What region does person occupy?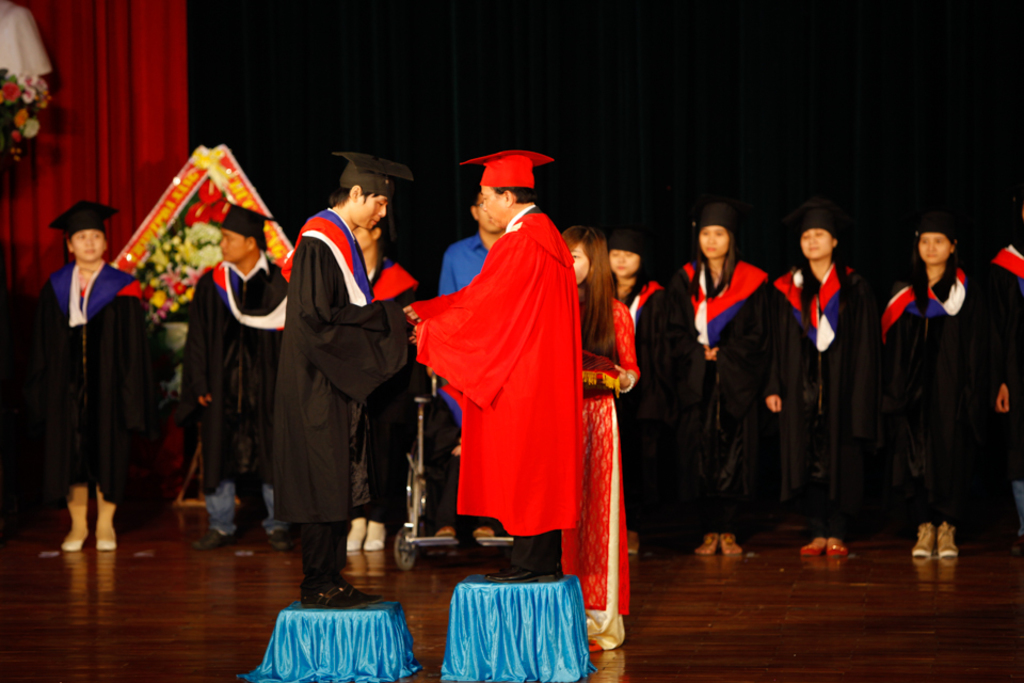
[579, 224, 637, 655].
